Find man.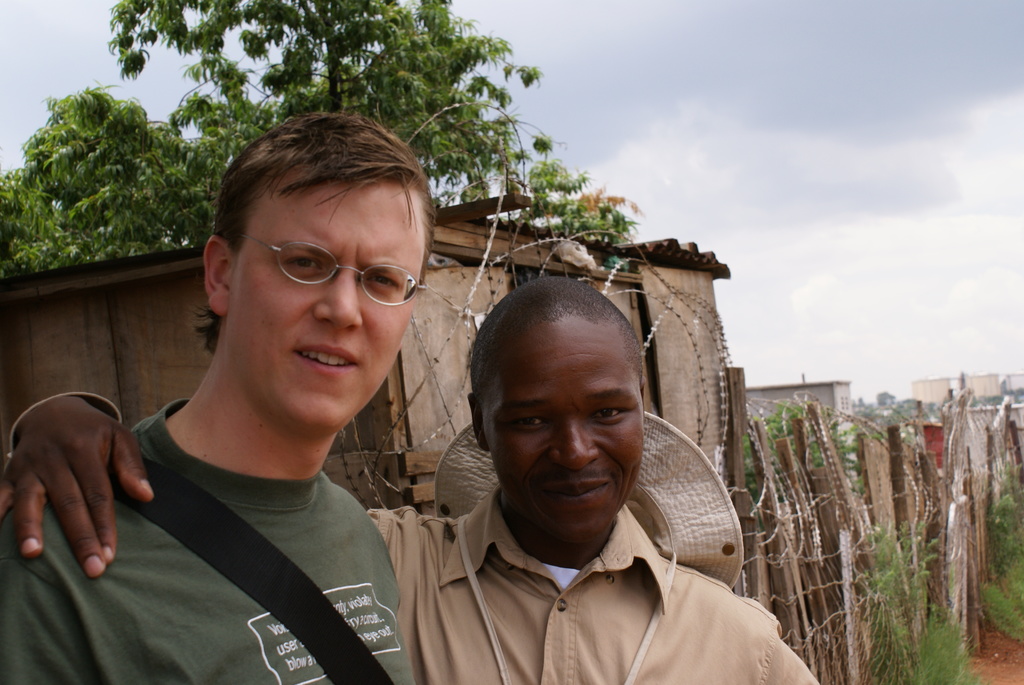
0:274:819:684.
